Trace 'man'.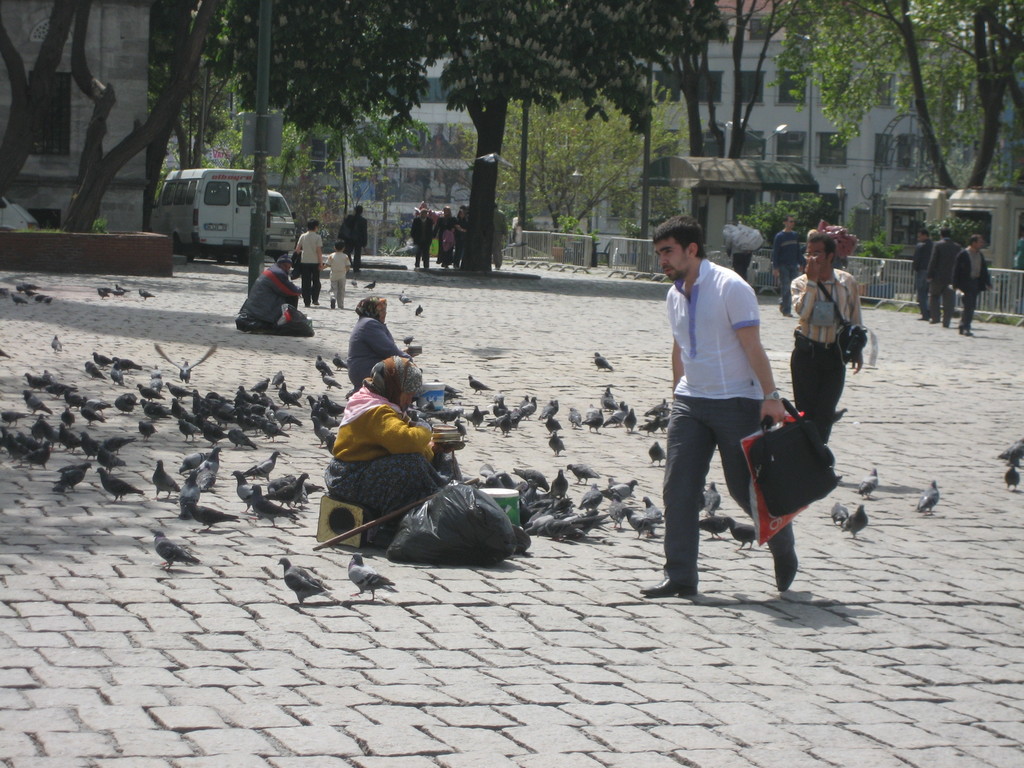
Traced to crop(768, 214, 809, 318).
